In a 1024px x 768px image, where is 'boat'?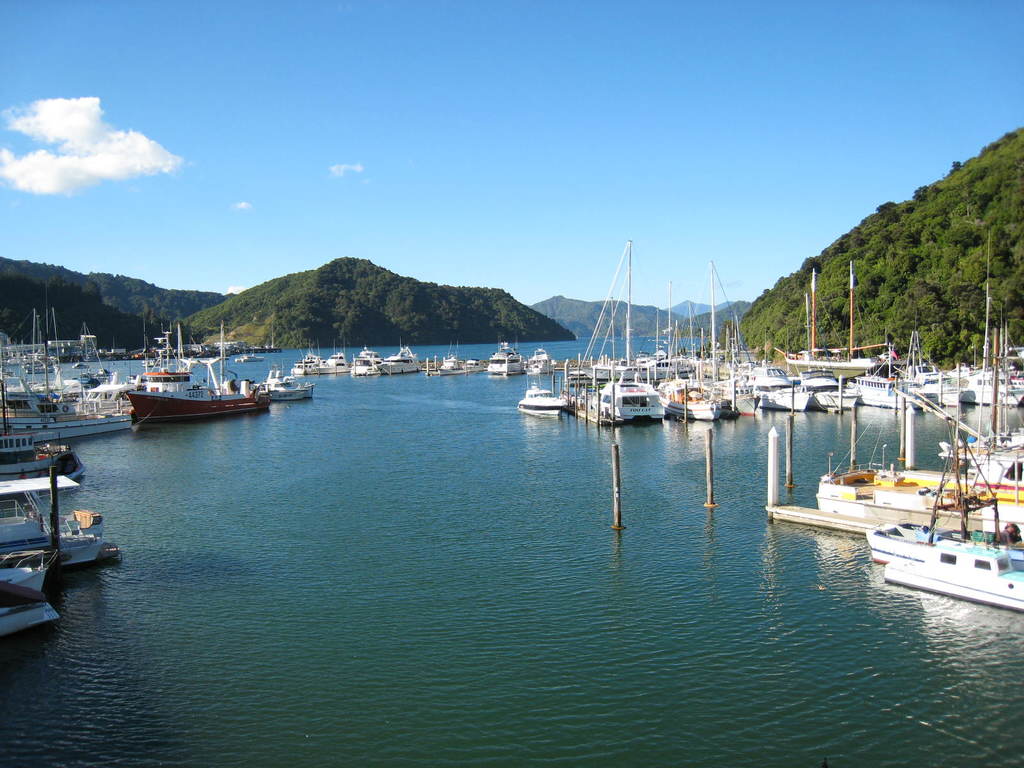
pyautogui.locateOnScreen(0, 415, 88, 486).
